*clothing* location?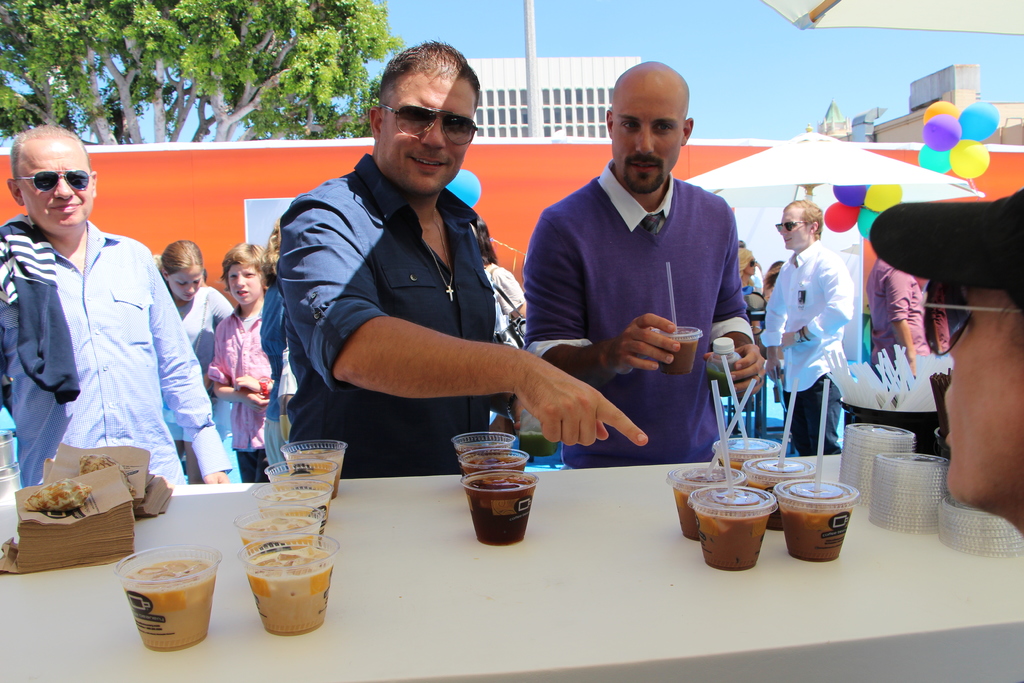
[left=207, top=300, right=278, bottom=482]
